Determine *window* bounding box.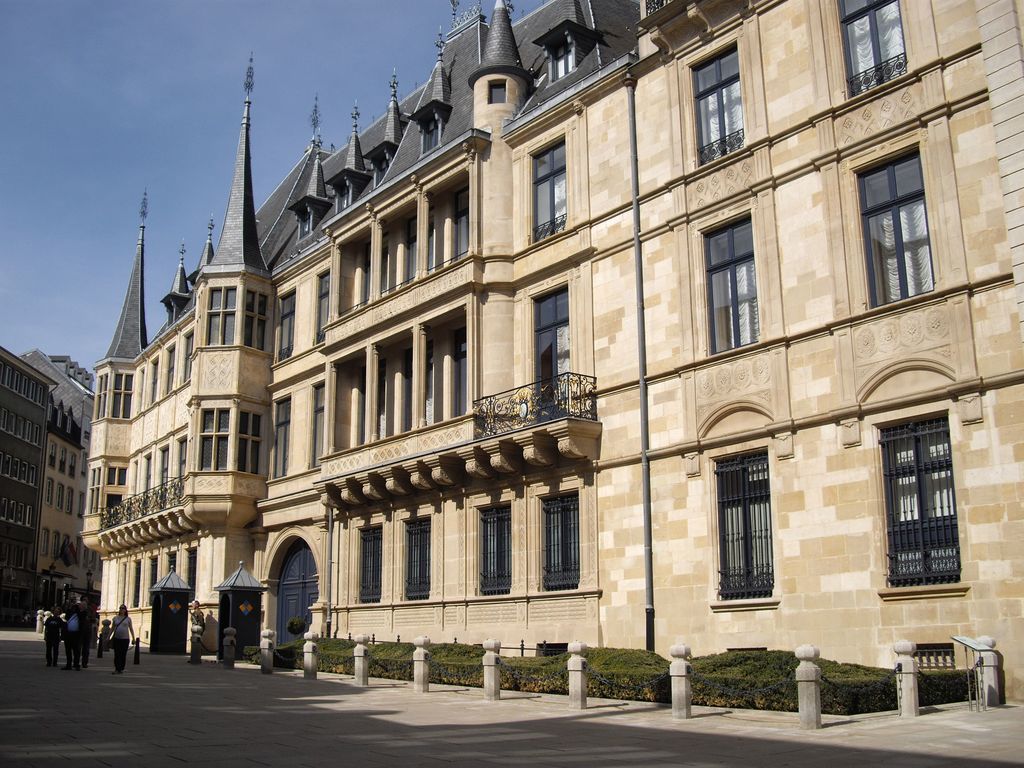
Determined: l=235, t=409, r=260, b=479.
